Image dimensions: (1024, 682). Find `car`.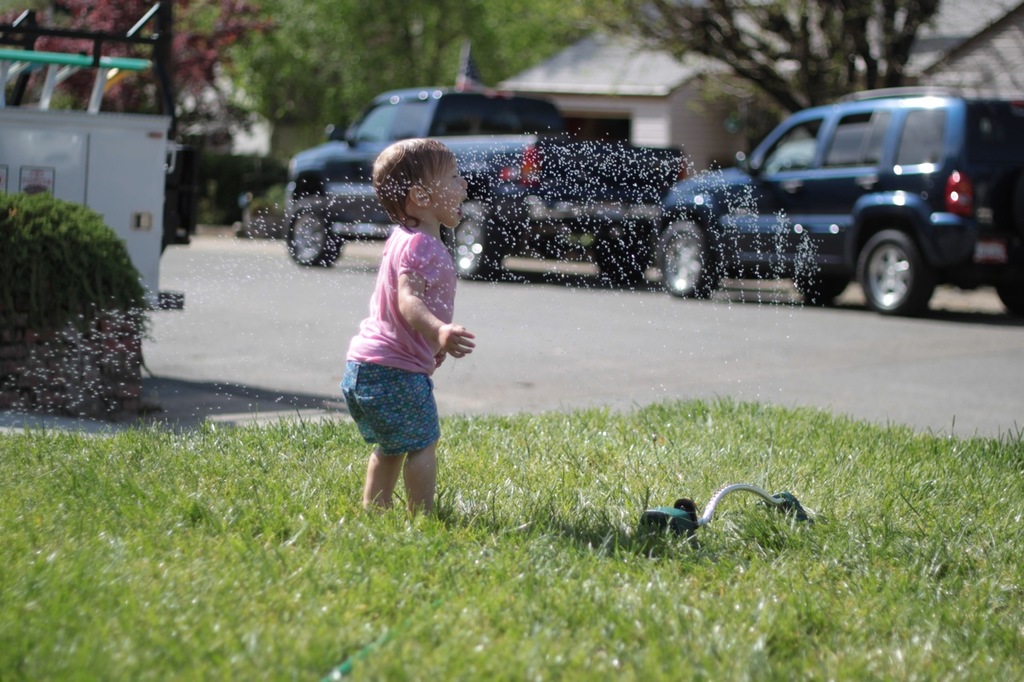
x1=654 y1=89 x2=1023 y2=316.
